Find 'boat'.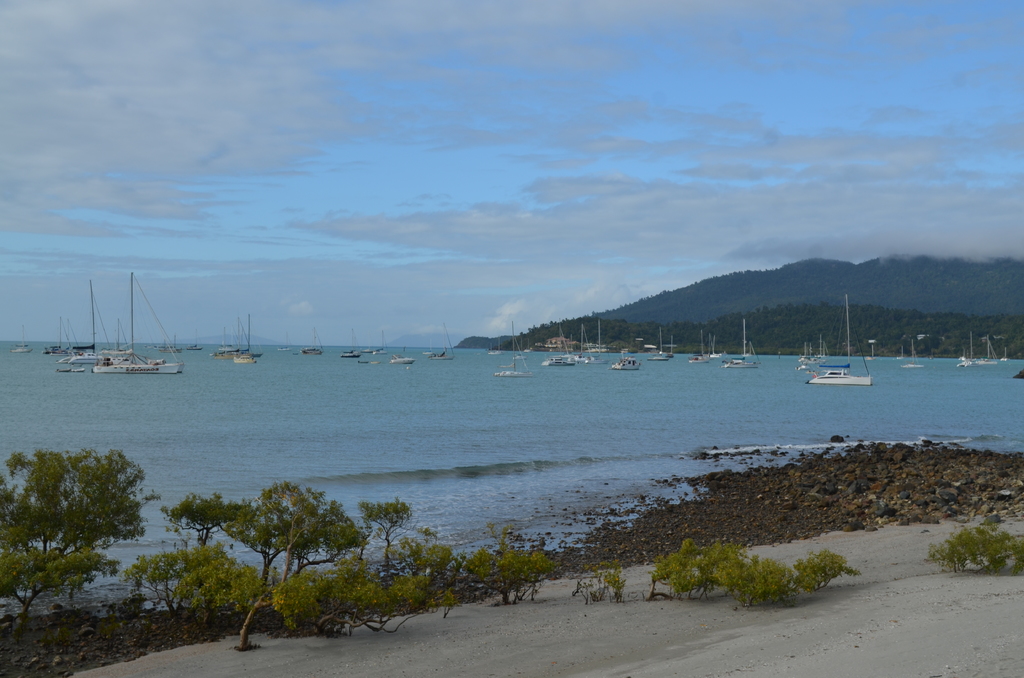
[left=95, top=275, right=180, bottom=373].
